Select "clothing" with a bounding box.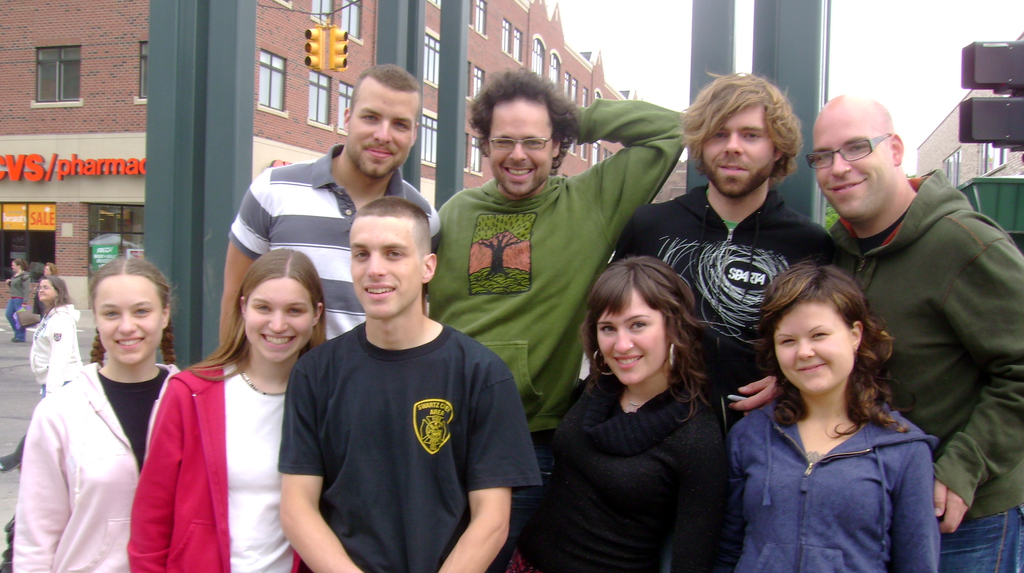
13, 364, 179, 572.
